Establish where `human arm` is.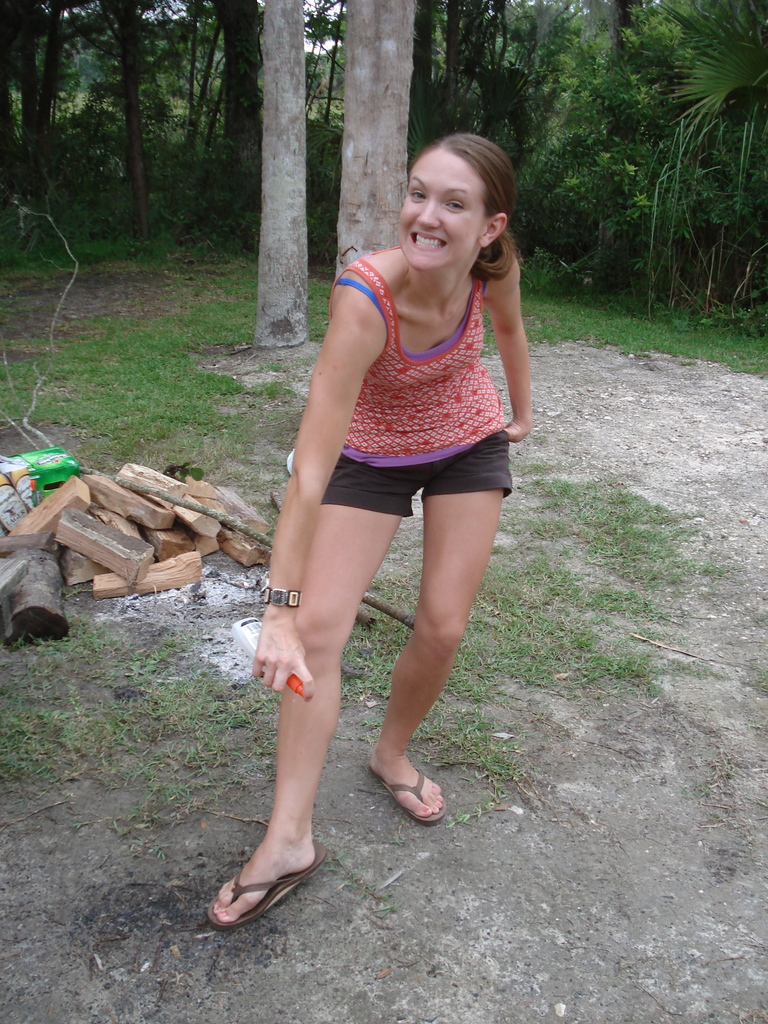
Established at 492:251:537:449.
